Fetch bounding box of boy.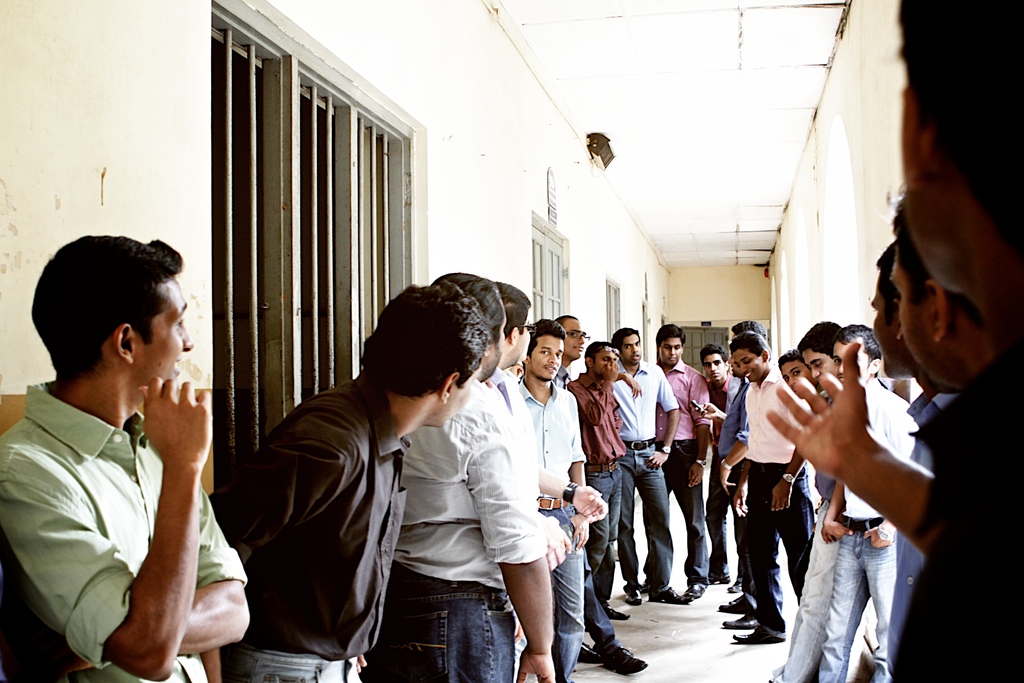
Bbox: pyautogui.locateOnScreen(551, 316, 644, 674).
